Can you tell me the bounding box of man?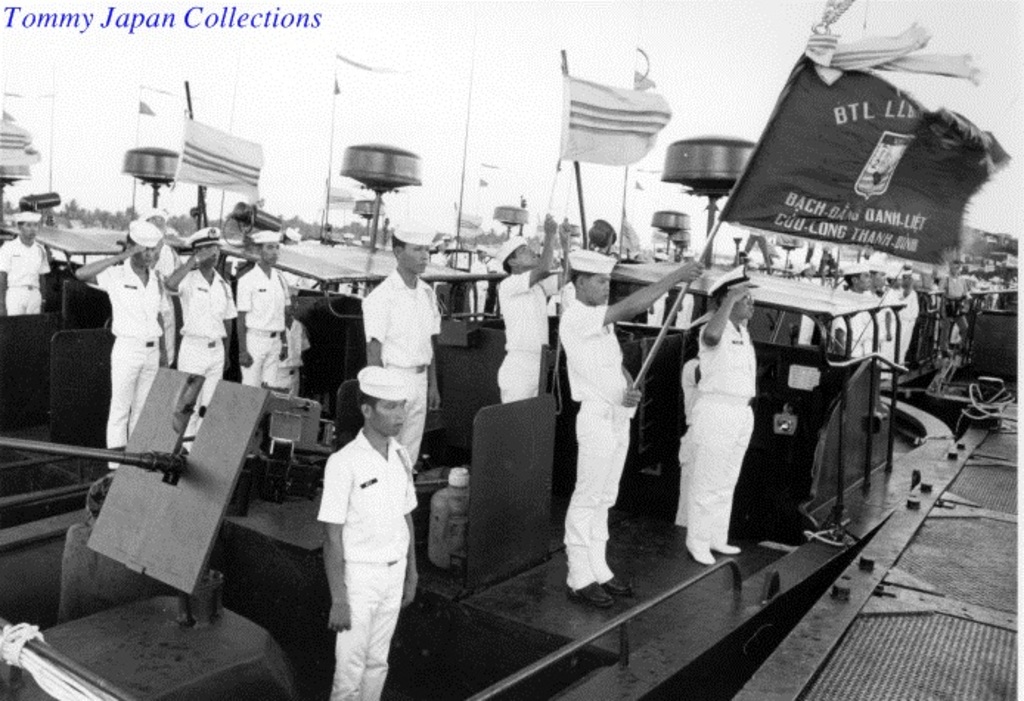
rect(0, 210, 50, 316).
